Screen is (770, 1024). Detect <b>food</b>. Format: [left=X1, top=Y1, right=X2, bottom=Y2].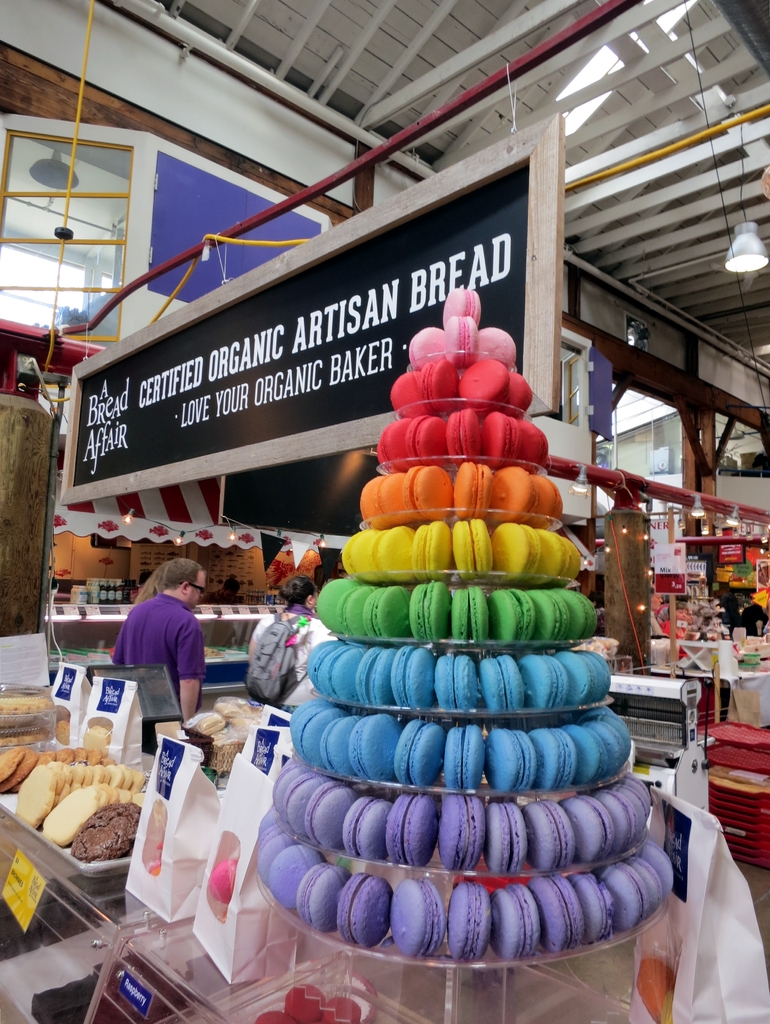
[left=443, top=402, right=483, bottom=463].
